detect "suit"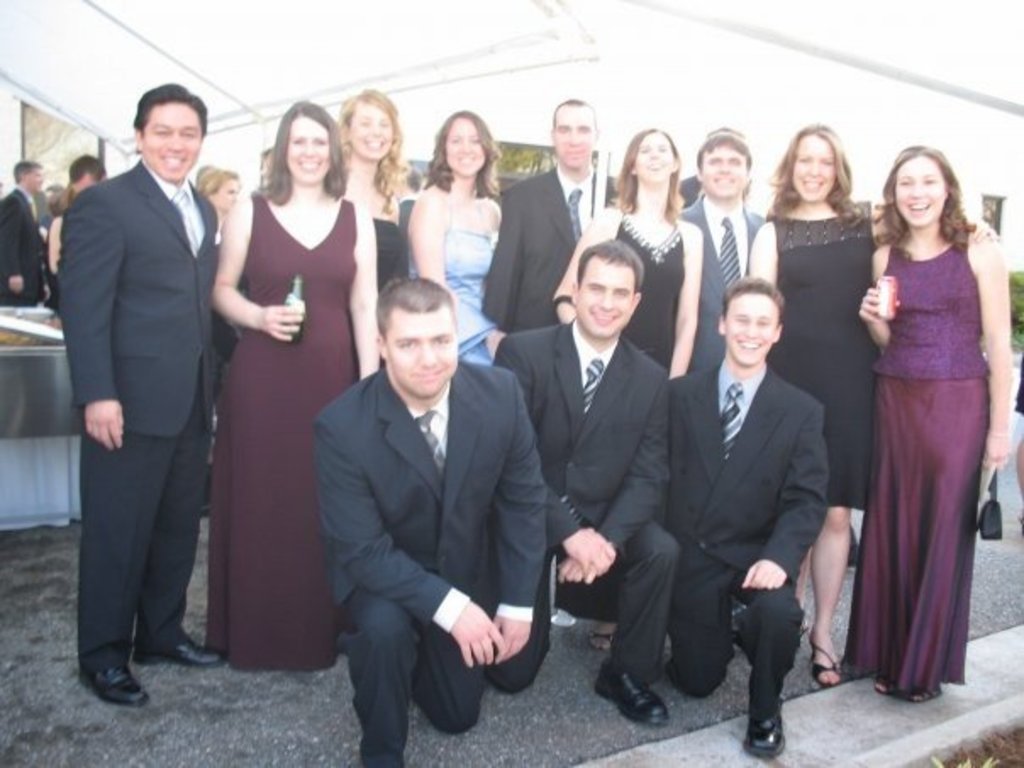
detection(298, 253, 558, 744)
